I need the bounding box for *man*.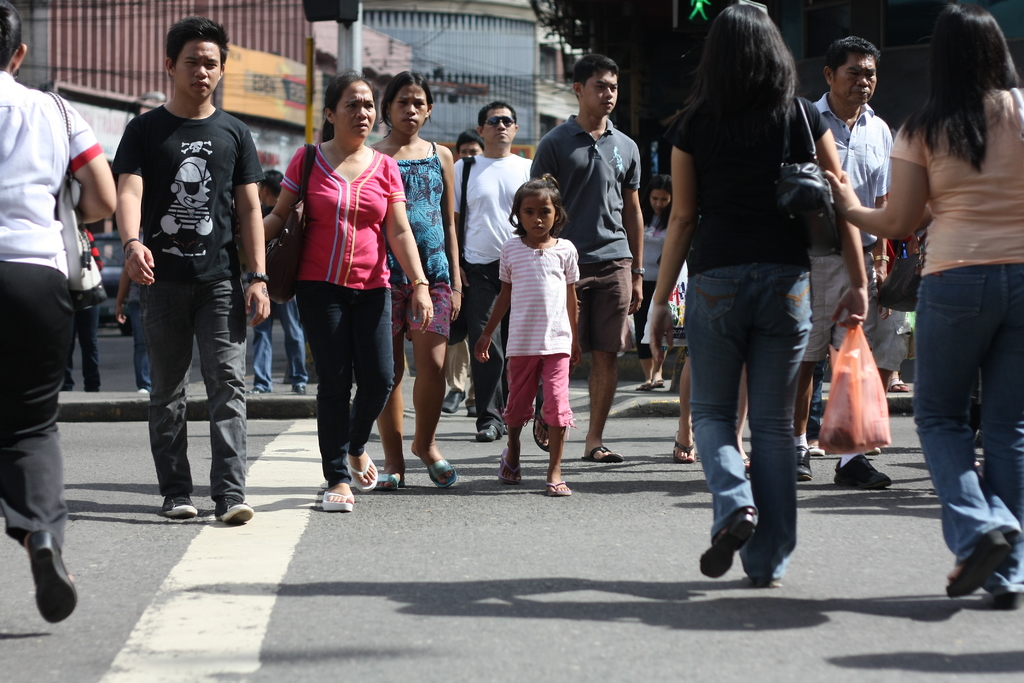
Here it is: (452, 101, 536, 442).
